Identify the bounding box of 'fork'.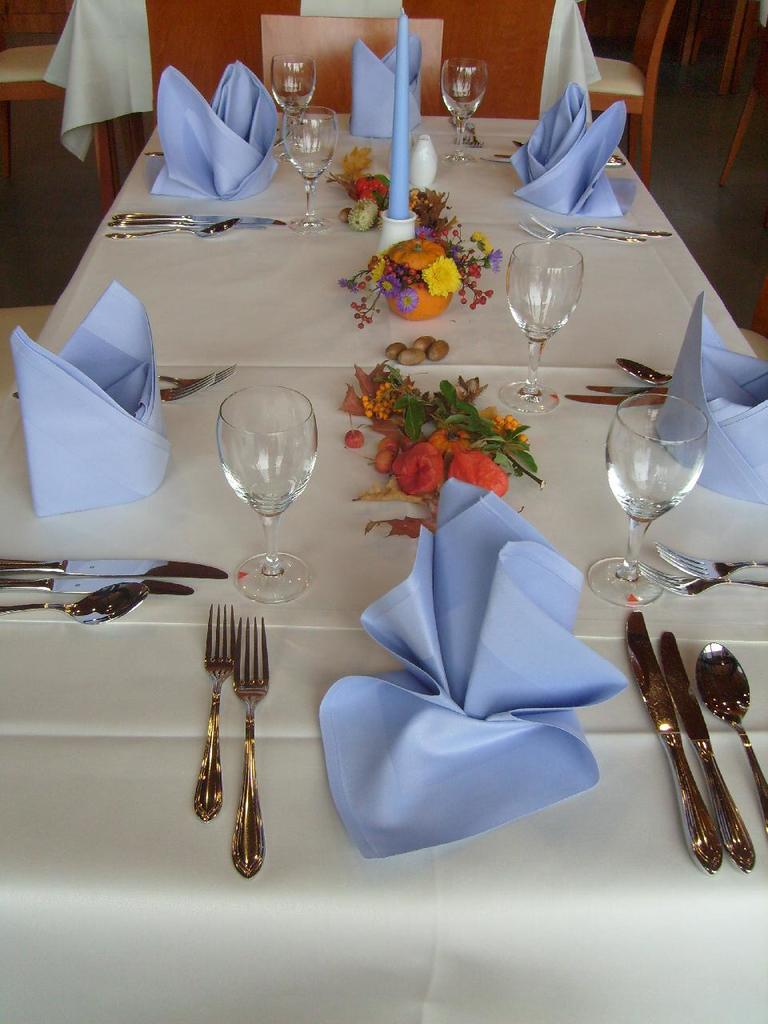
518,218,650,242.
